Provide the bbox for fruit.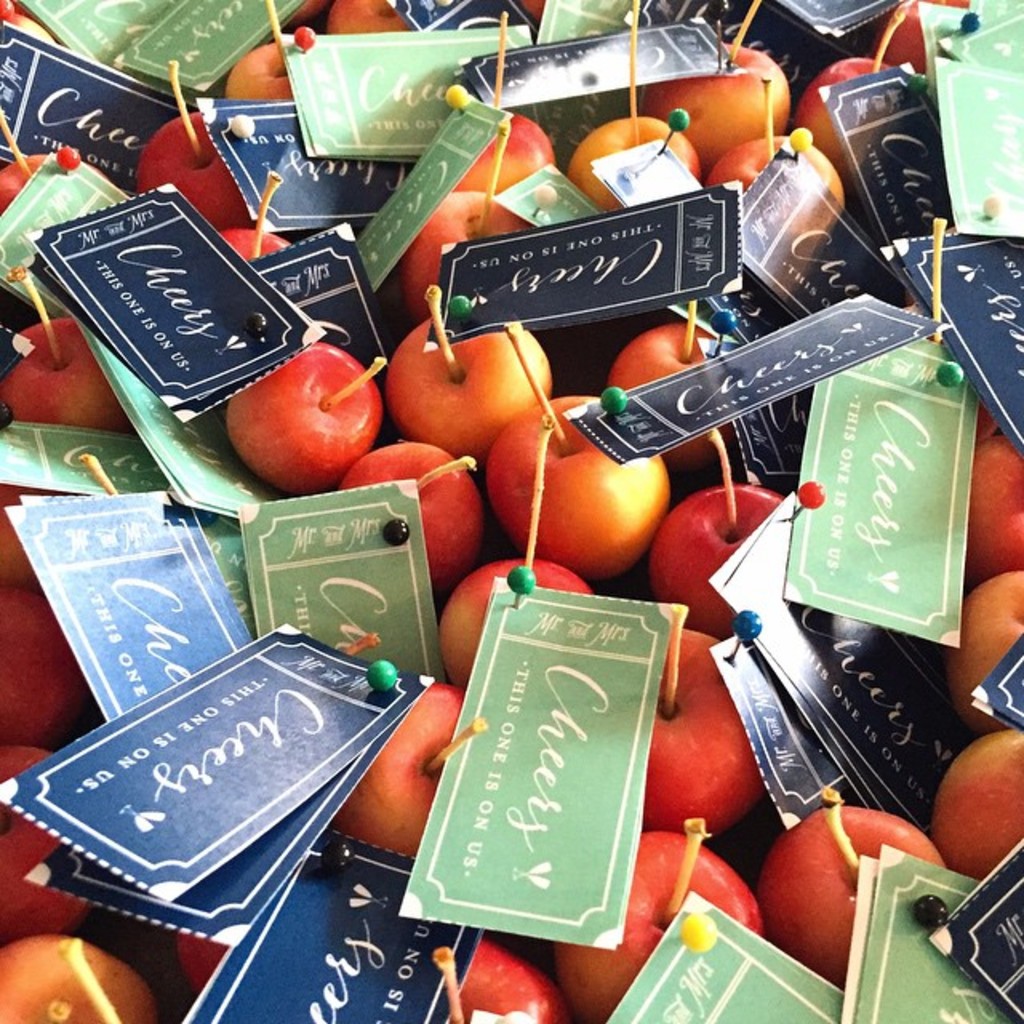
[left=411, top=933, right=574, bottom=1022].
